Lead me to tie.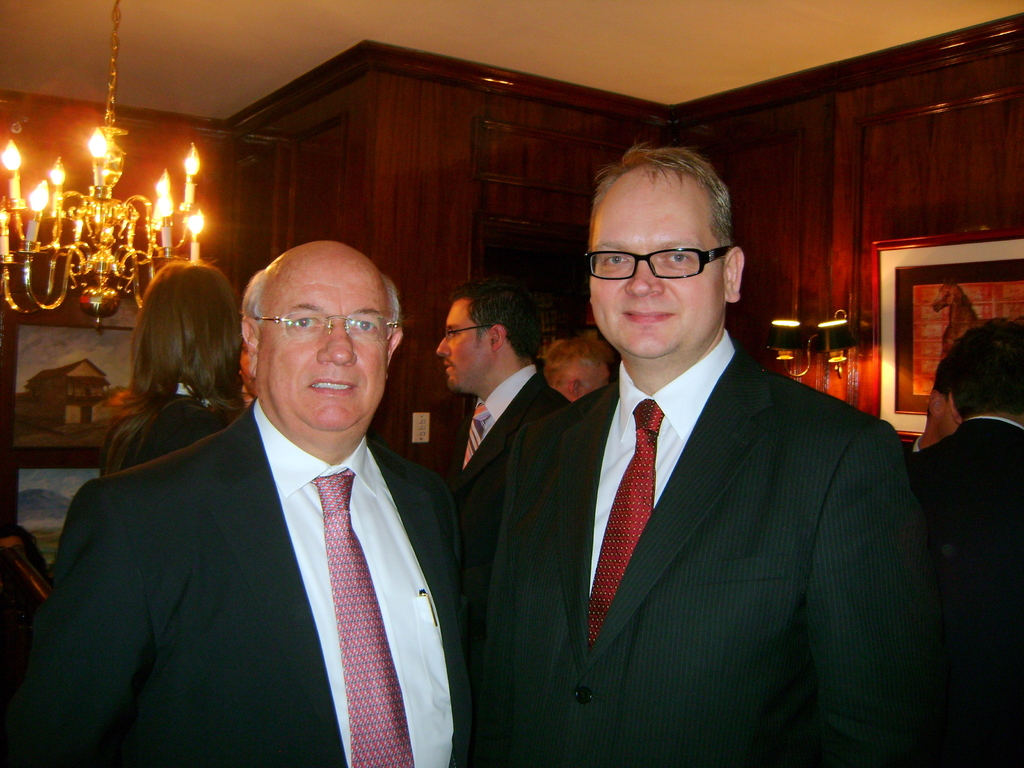
Lead to rect(311, 466, 412, 767).
